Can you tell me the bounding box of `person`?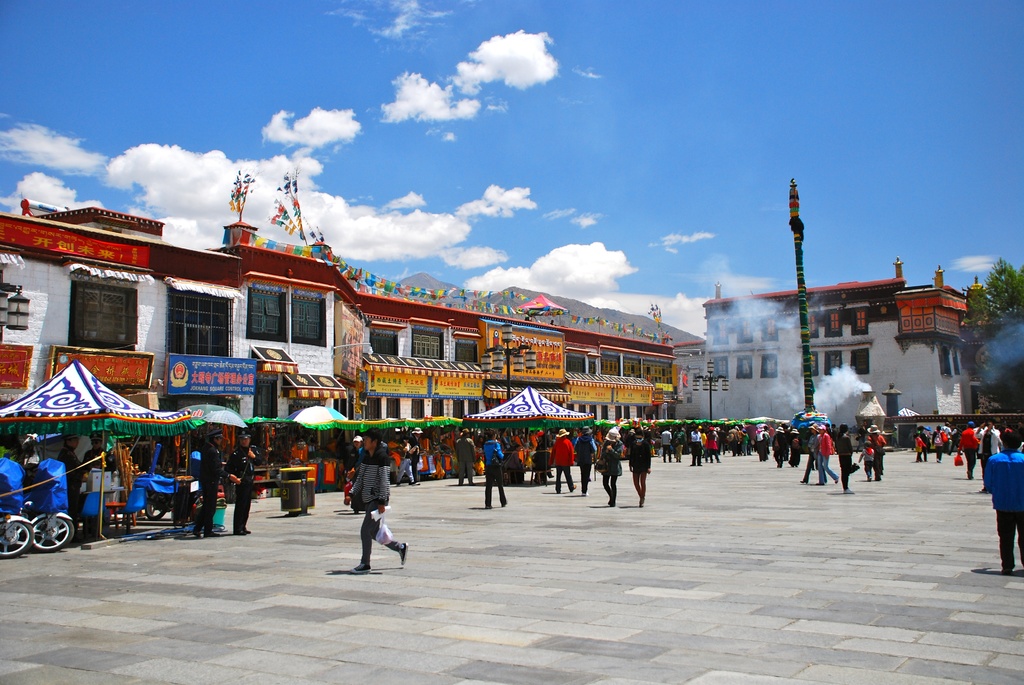
(482, 428, 509, 510).
